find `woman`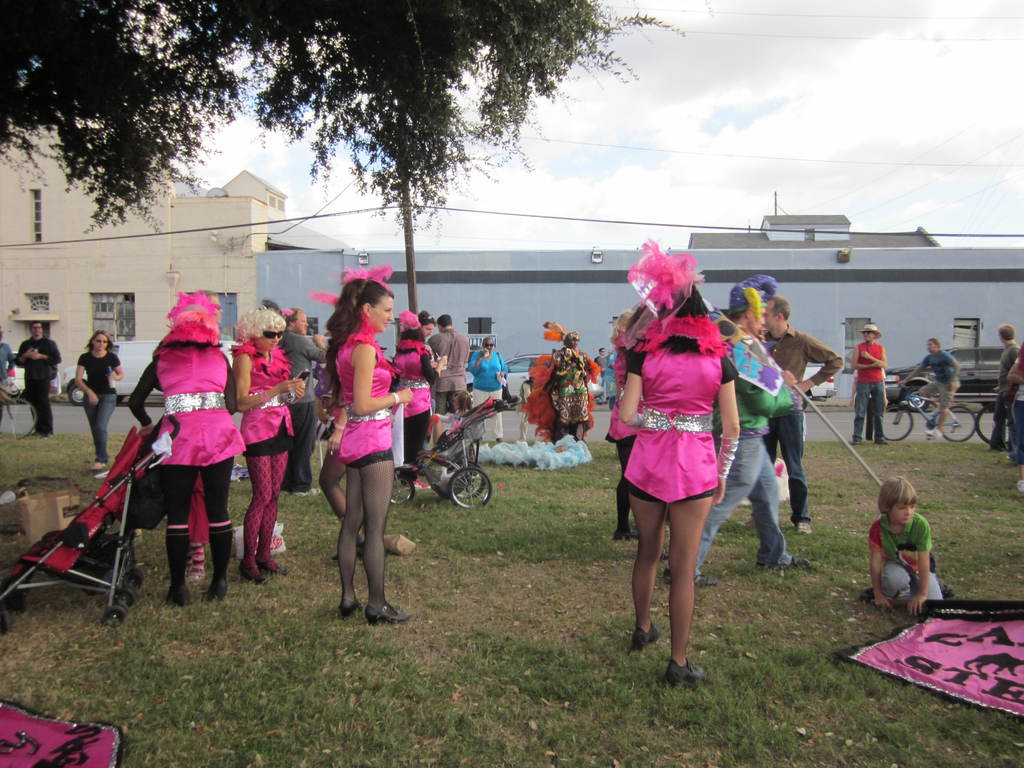
left=392, top=312, right=449, bottom=472
